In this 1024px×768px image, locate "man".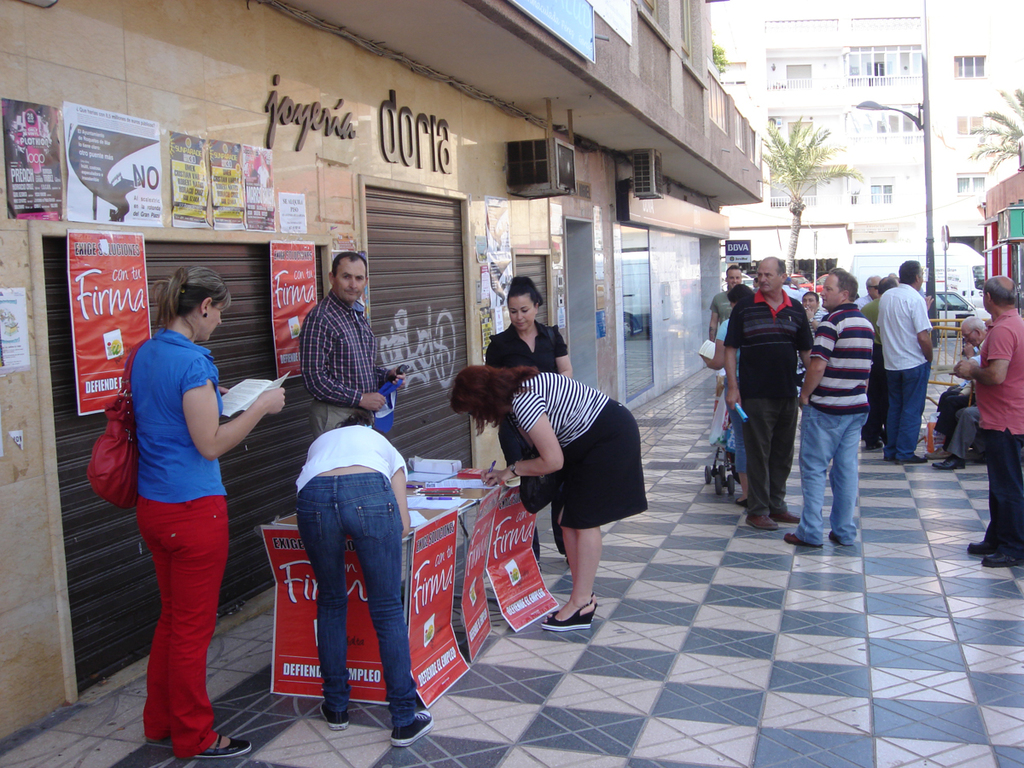
Bounding box: (x1=932, y1=356, x2=988, y2=469).
